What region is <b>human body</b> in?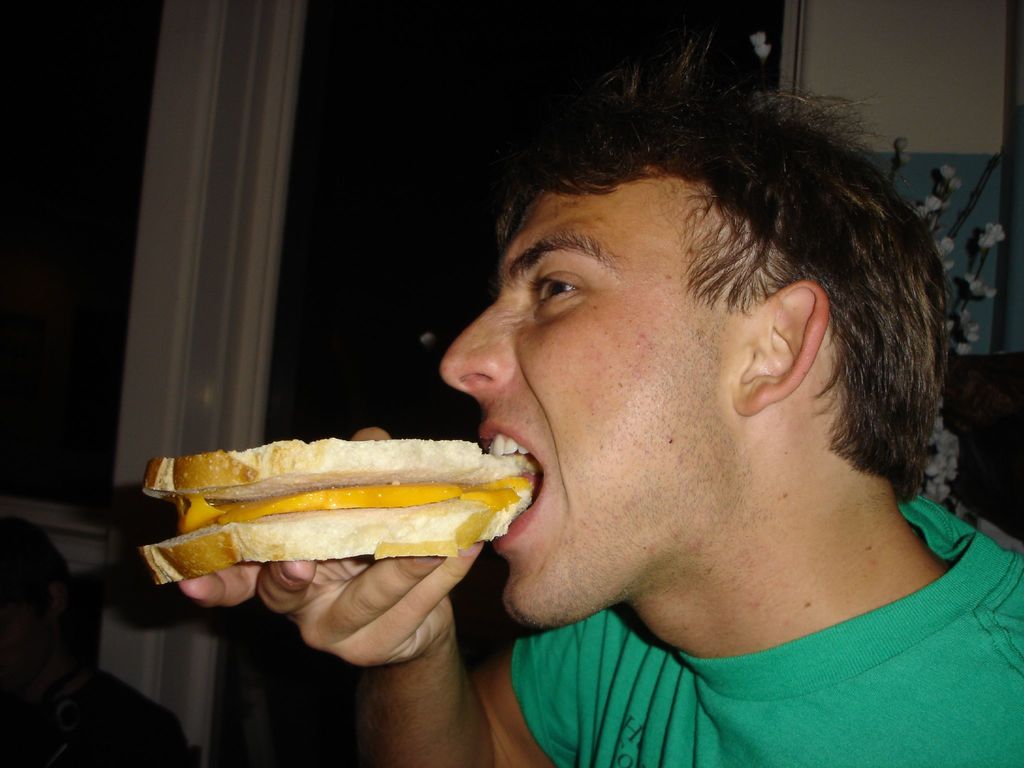
181:39:1023:767.
